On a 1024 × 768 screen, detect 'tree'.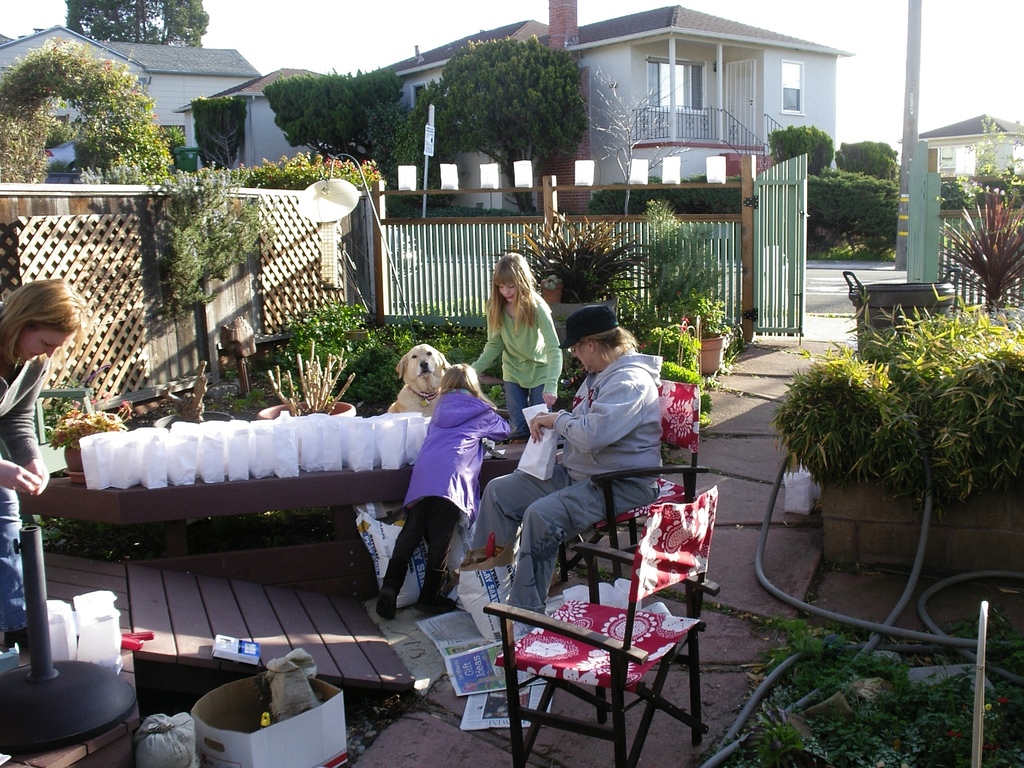
189 95 250 180.
